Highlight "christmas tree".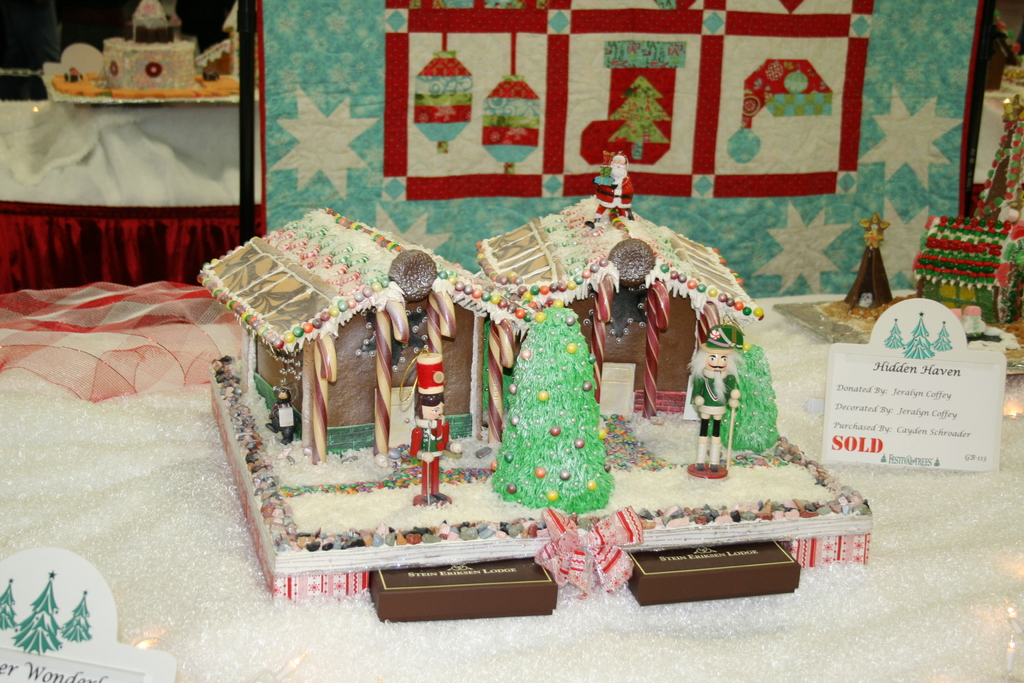
Highlighted region: box(900, 307, 936, 357).
